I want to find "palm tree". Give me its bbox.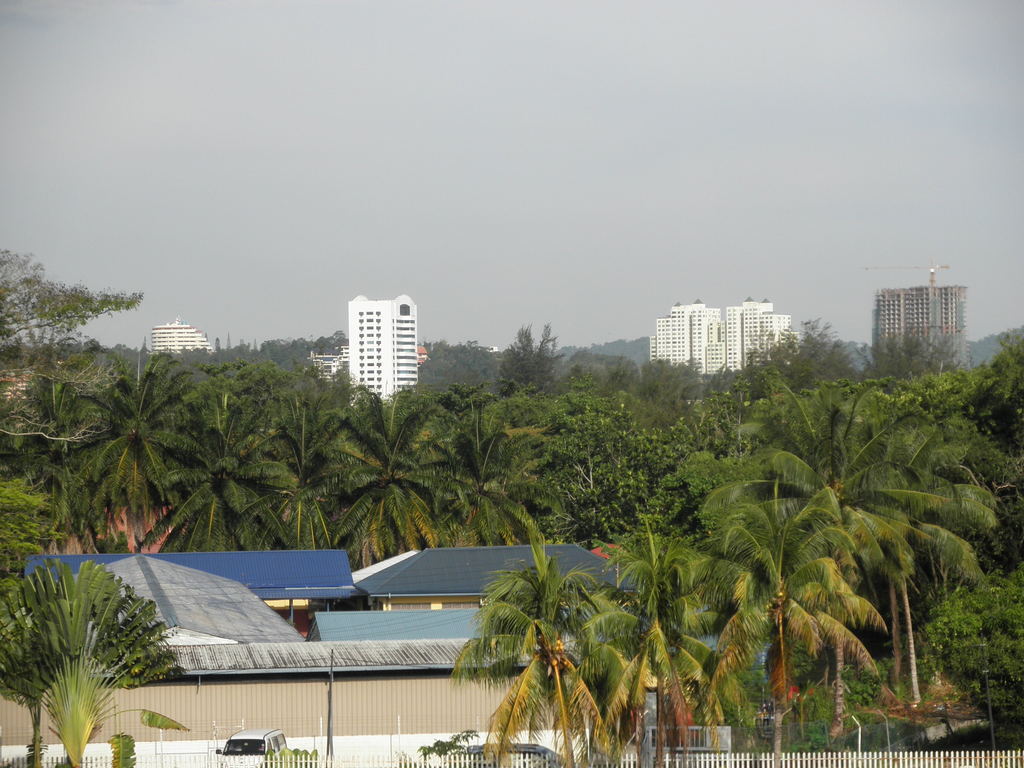
box=[481, 334, 552, 465].
